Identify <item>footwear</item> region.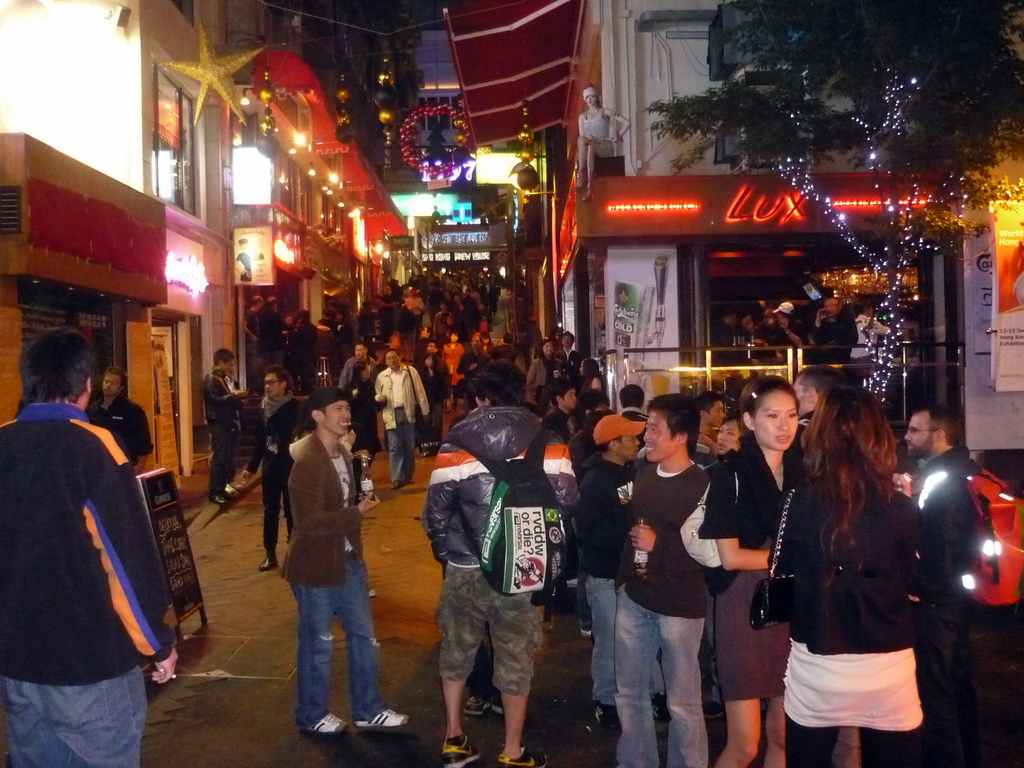
Region: left=584, top=708, right=622, bottom=740.
